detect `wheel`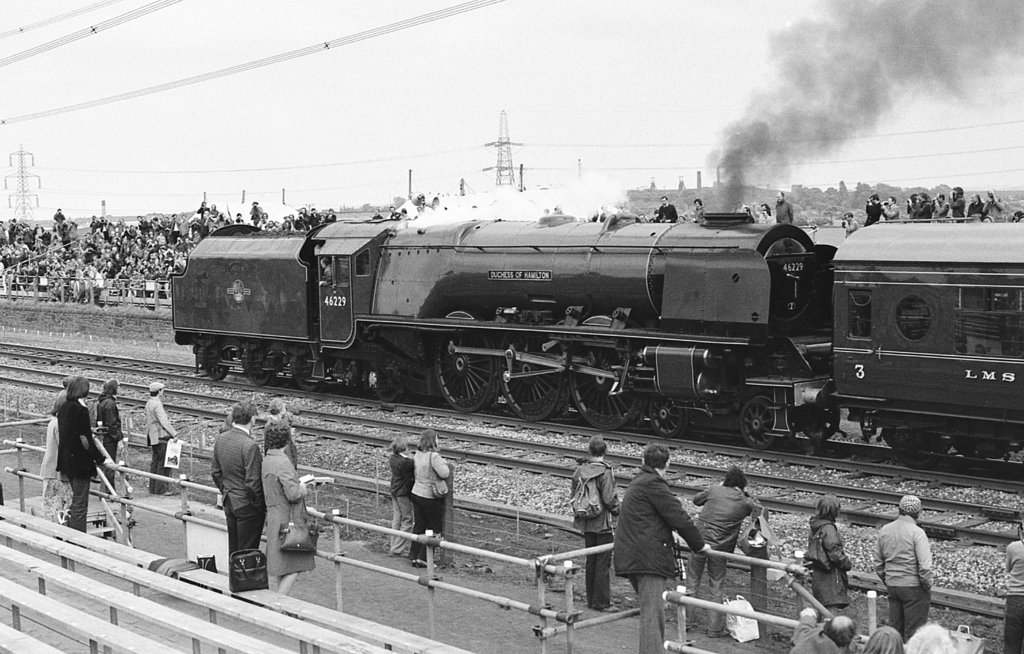
<region>737, 398, 779, 447</region>
